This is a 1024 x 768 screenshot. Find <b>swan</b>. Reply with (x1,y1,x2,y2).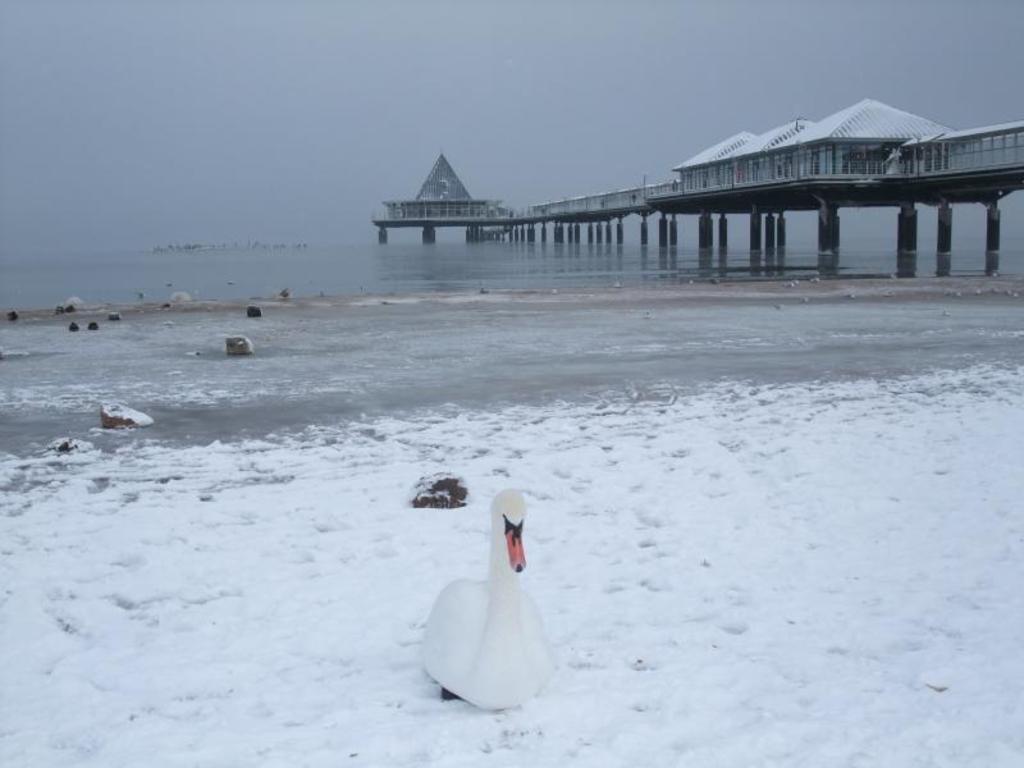
(434,480,562,708).
